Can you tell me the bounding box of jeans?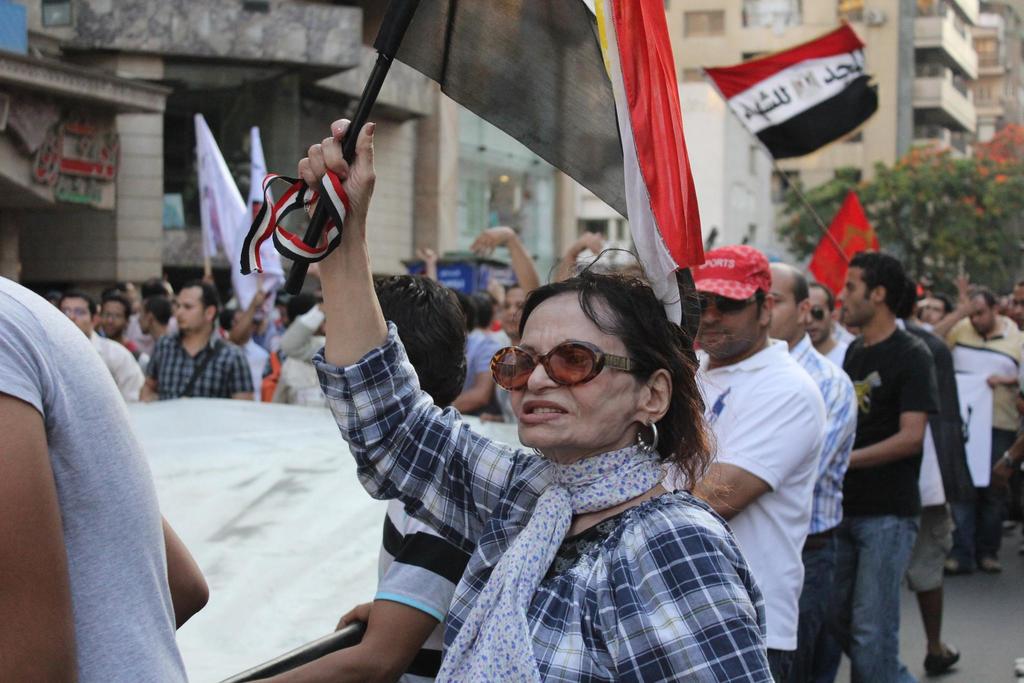
left=767, top=537, right=847, bottom=682.
